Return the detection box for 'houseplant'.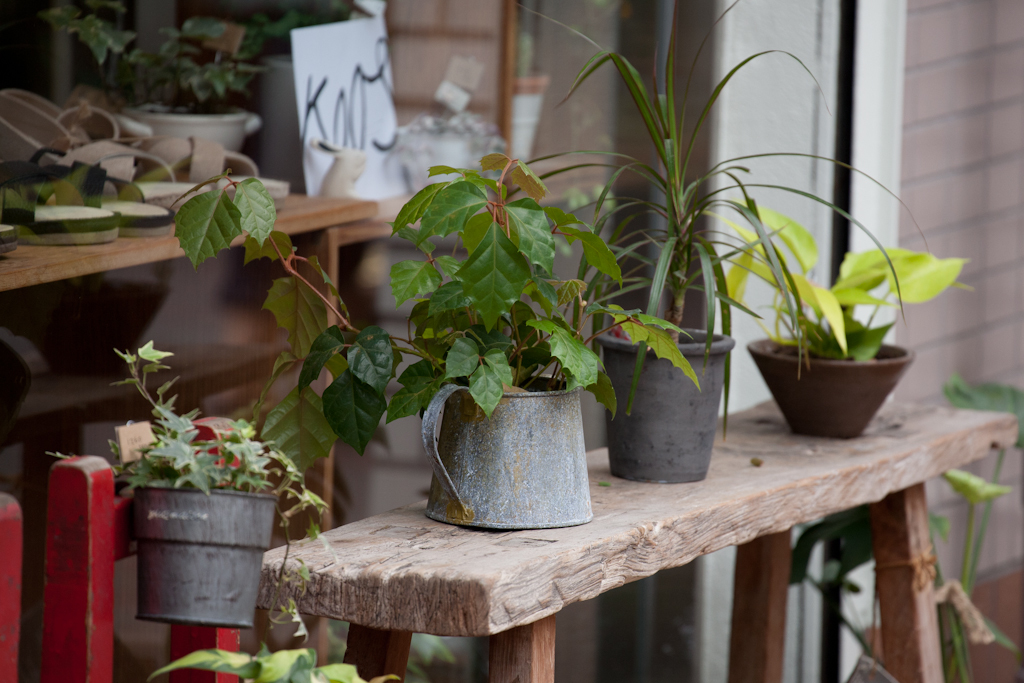
BBox(171, 153, 703, 528).
